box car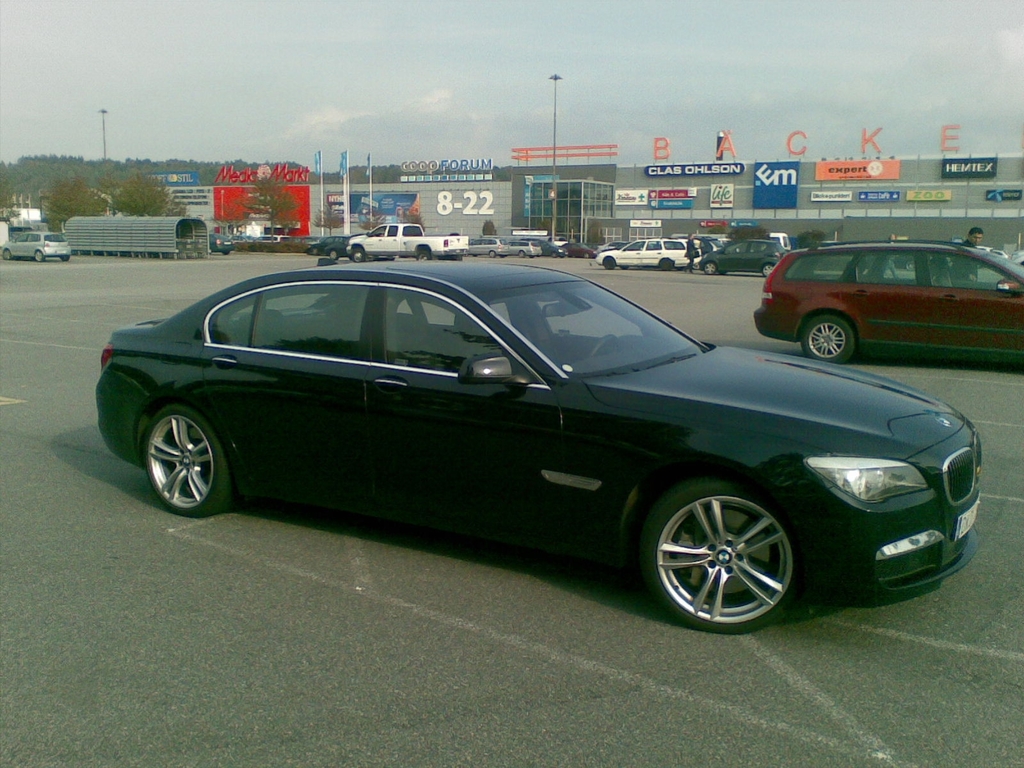
[x1=1, y1=232, x2=71, y2=261]
